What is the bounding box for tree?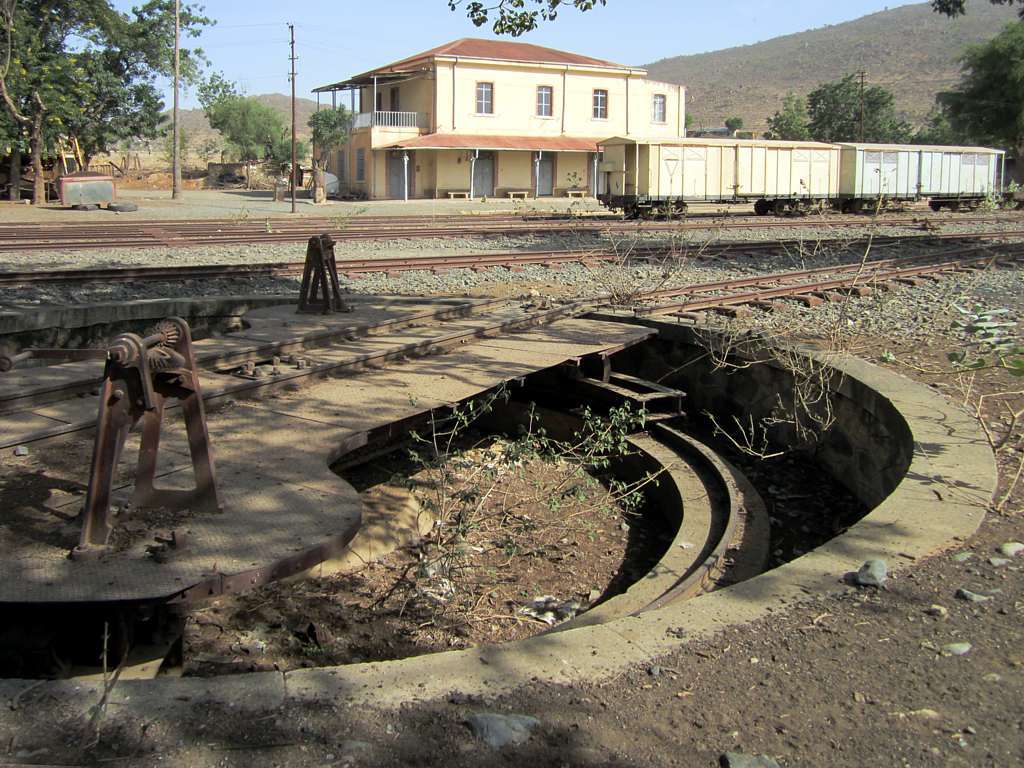
box(916, 11, 1023, 166).
